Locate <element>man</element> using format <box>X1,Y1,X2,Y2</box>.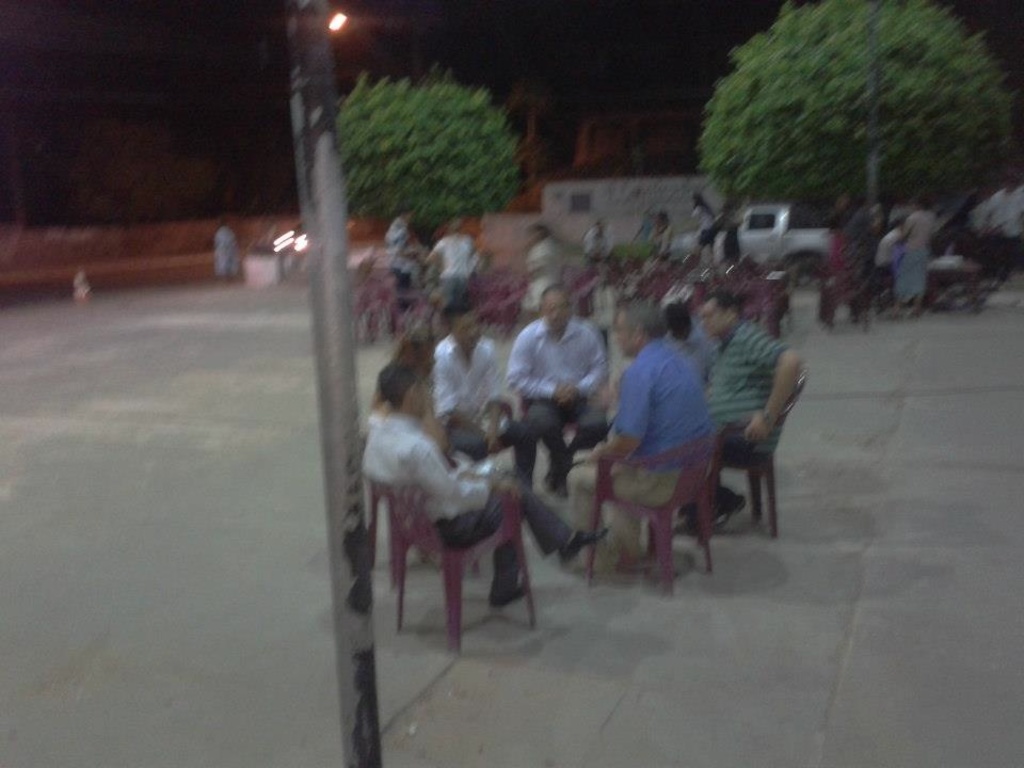
<box>518,223,562,324</box>.
